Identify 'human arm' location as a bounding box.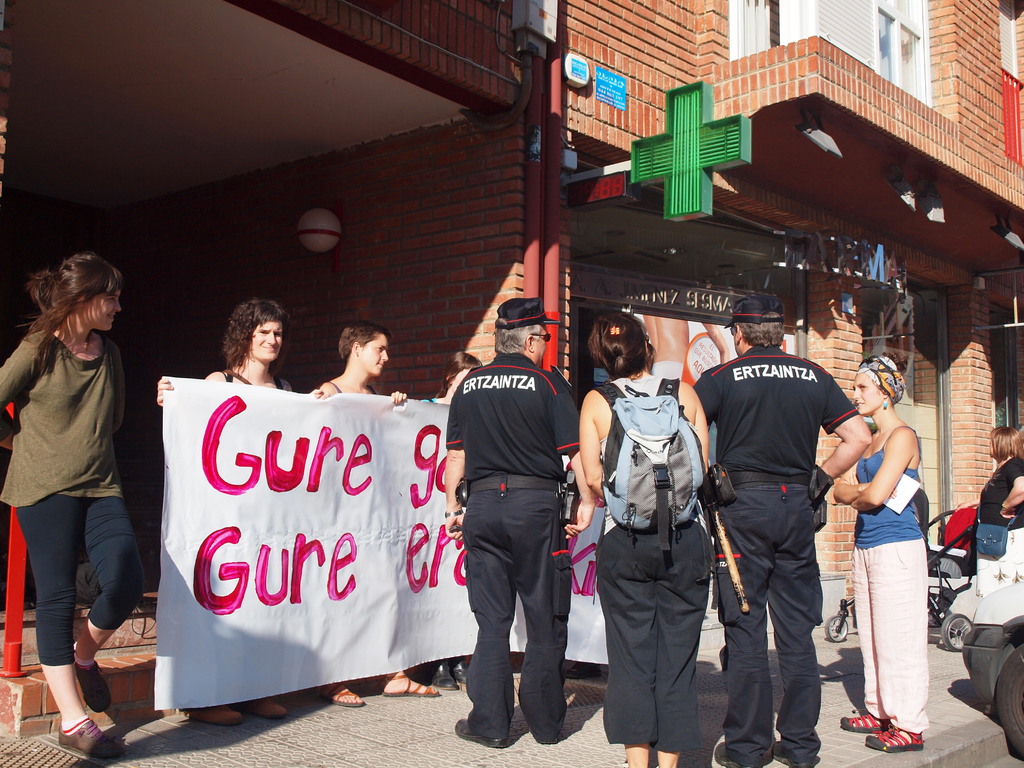
[x1=848, y1=429, x2=915, y2=510].
